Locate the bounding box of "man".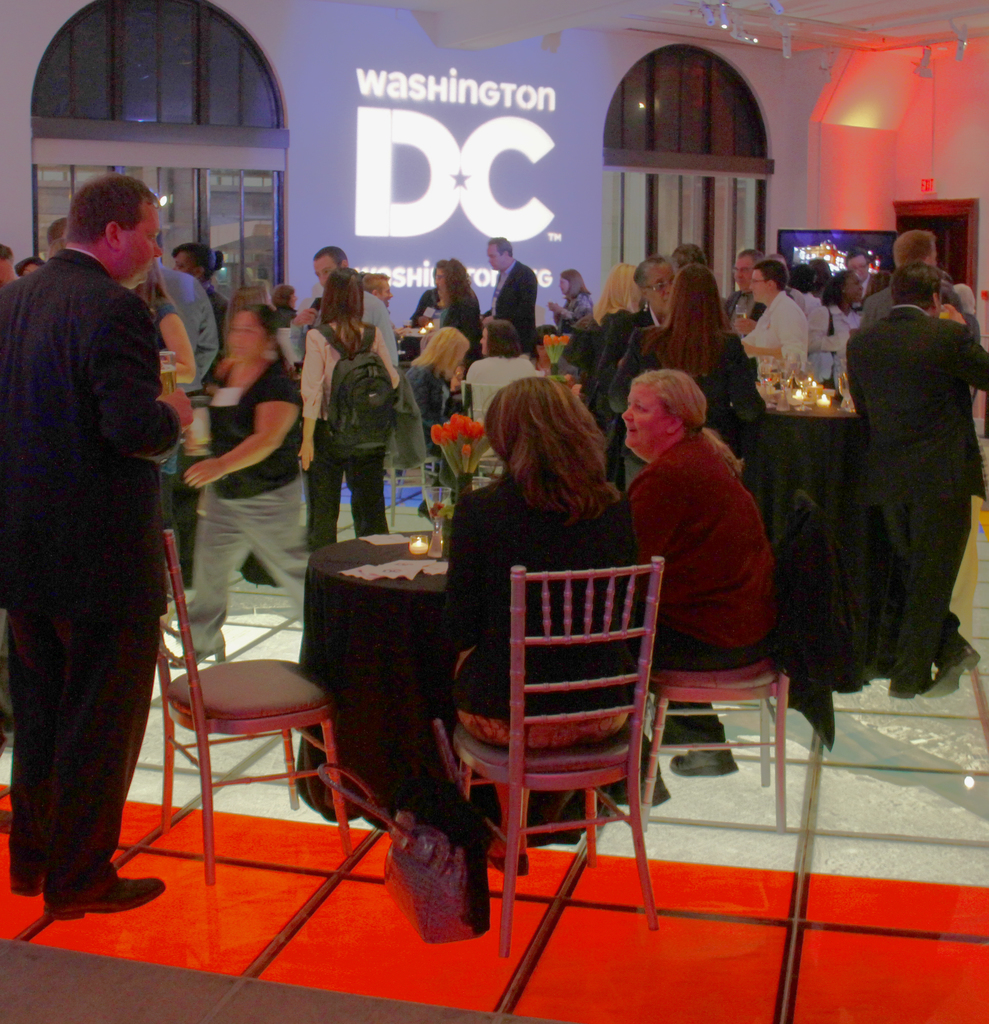
Bounding box: {"left": 741, "top": 260, "right": 810, "bottom": 382}.
